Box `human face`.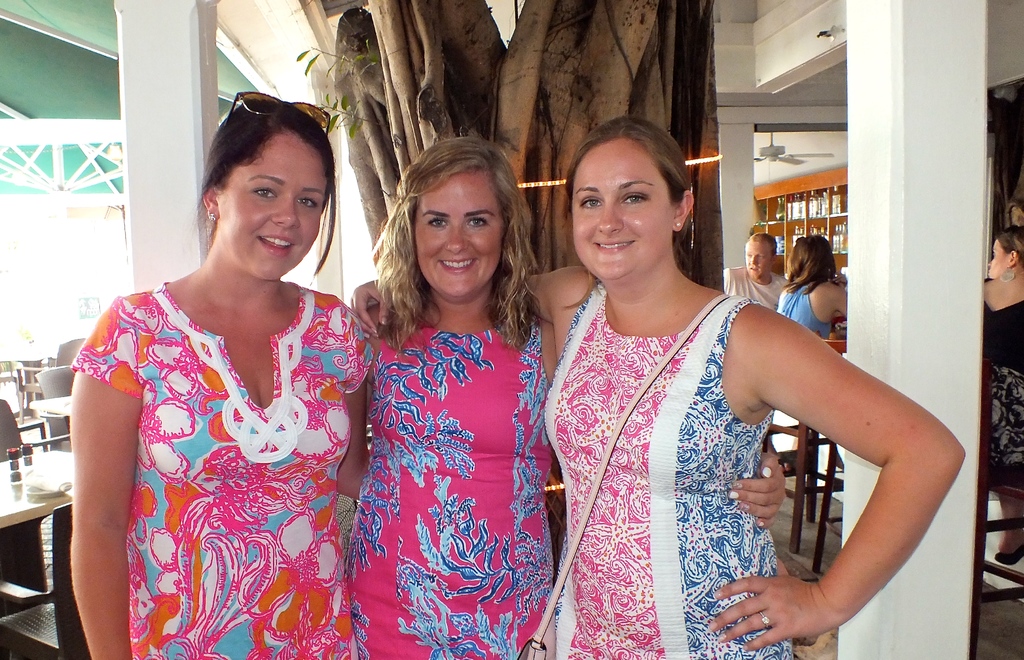
left=566, top=128, right=678, bottom=276.
